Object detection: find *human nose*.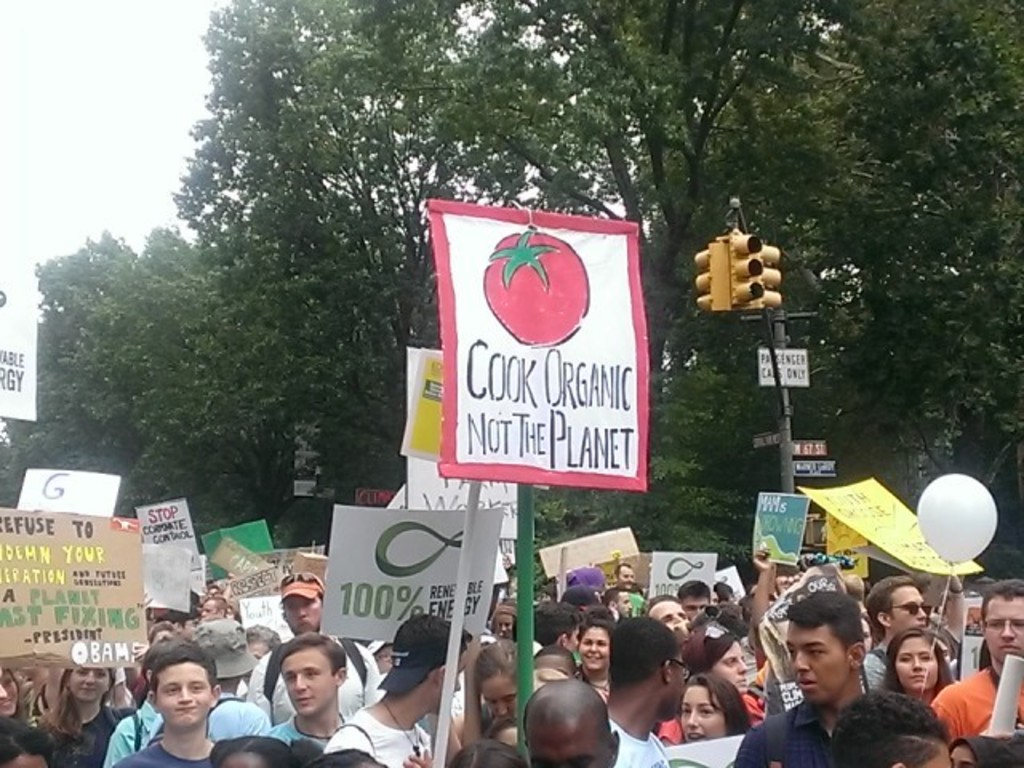
select_region(792, 648, 808, 674).
